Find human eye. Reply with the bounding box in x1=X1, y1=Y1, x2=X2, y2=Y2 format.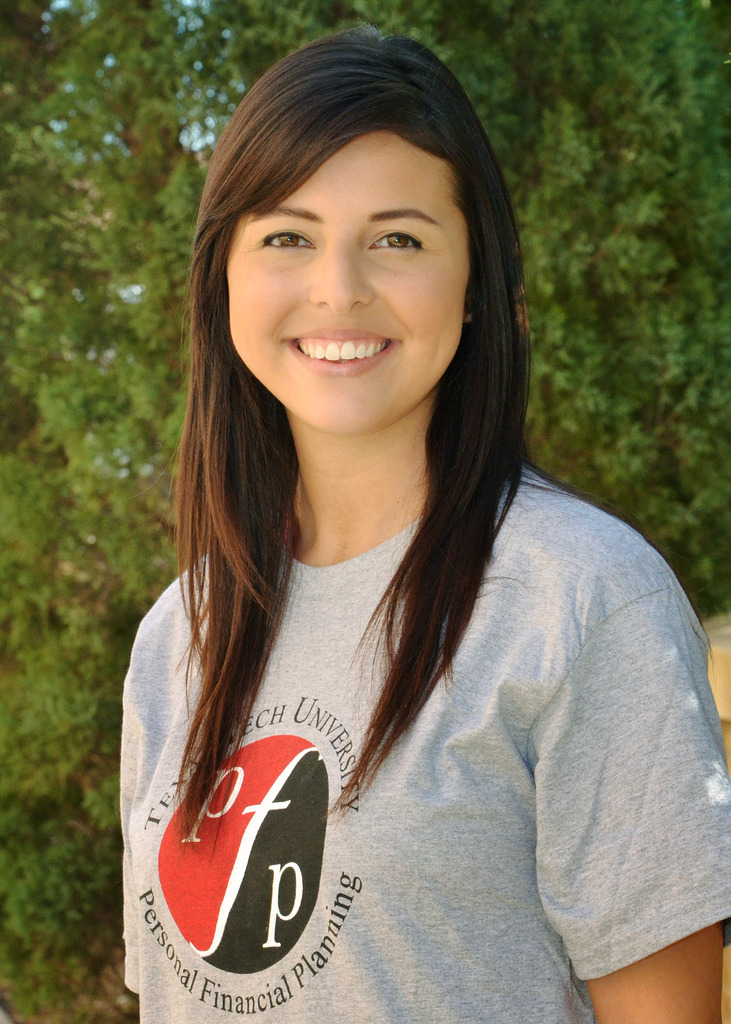
x1=256, y1=225, x2=317, y2=259.
